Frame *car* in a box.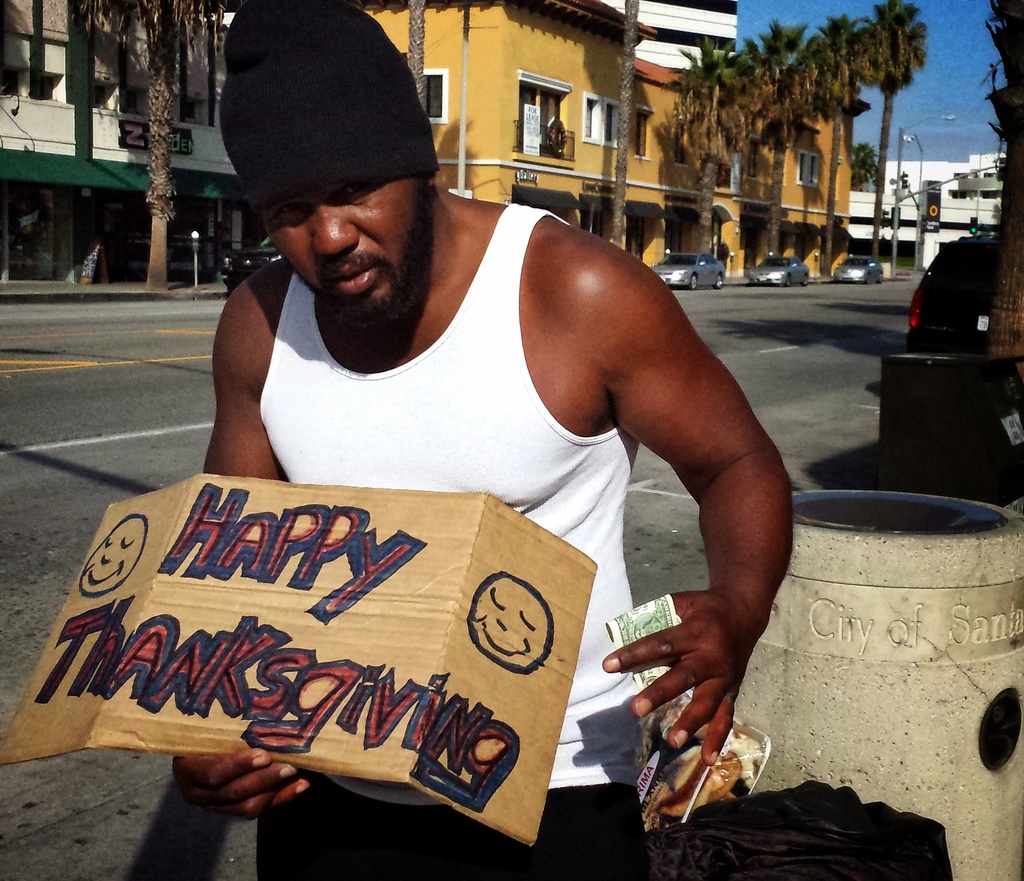
(x1=220, y1=241, x2=285, y2=287).
